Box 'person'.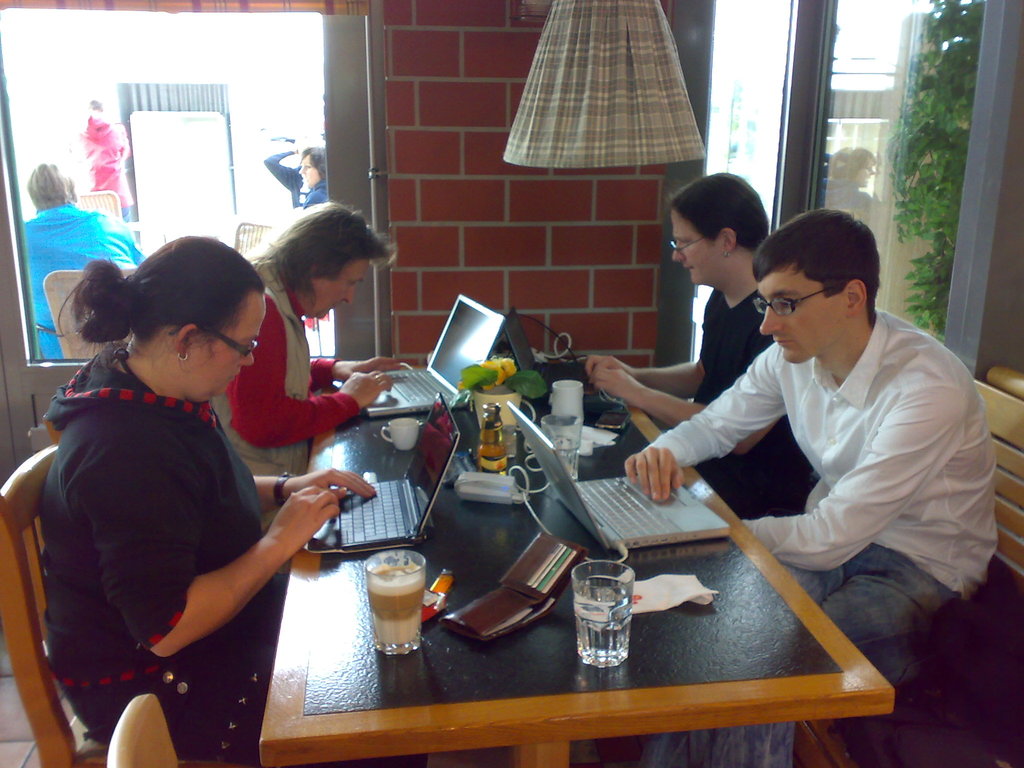
[left=29, top=209, right=321, bottom=759].
